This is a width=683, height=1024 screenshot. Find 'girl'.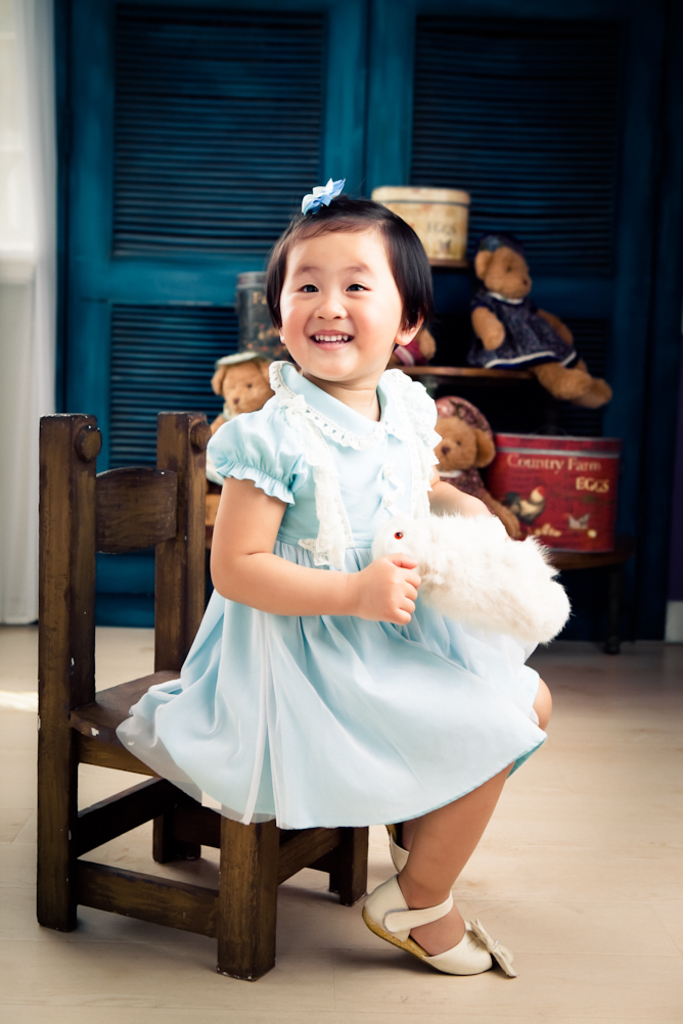
Bounding box: BBox(111, 174, 576, 978).
